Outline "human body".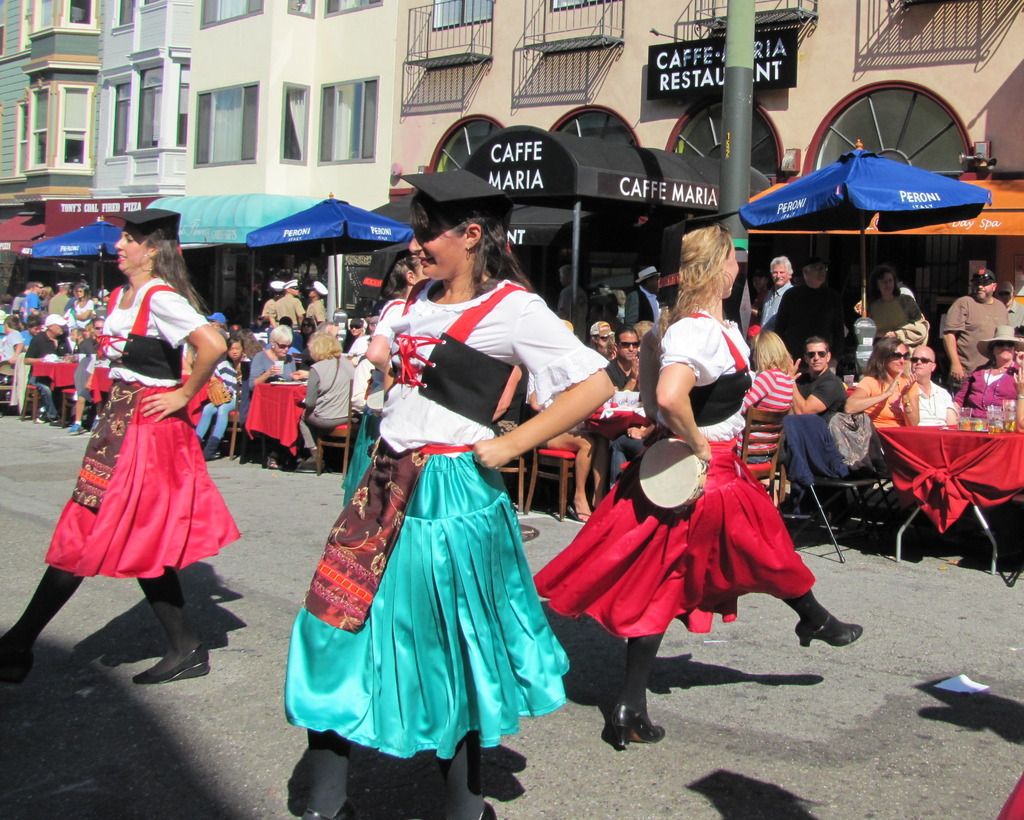
Outline: rect(911, 337, 957, 417).
